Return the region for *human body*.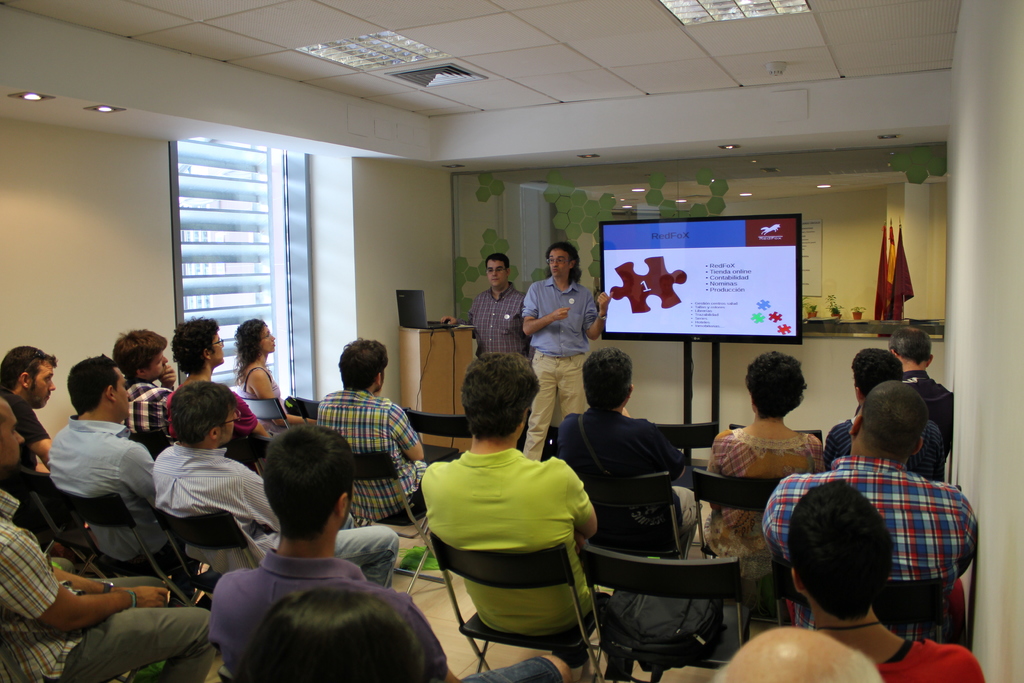
BBox(762, 388, 978, 579).
